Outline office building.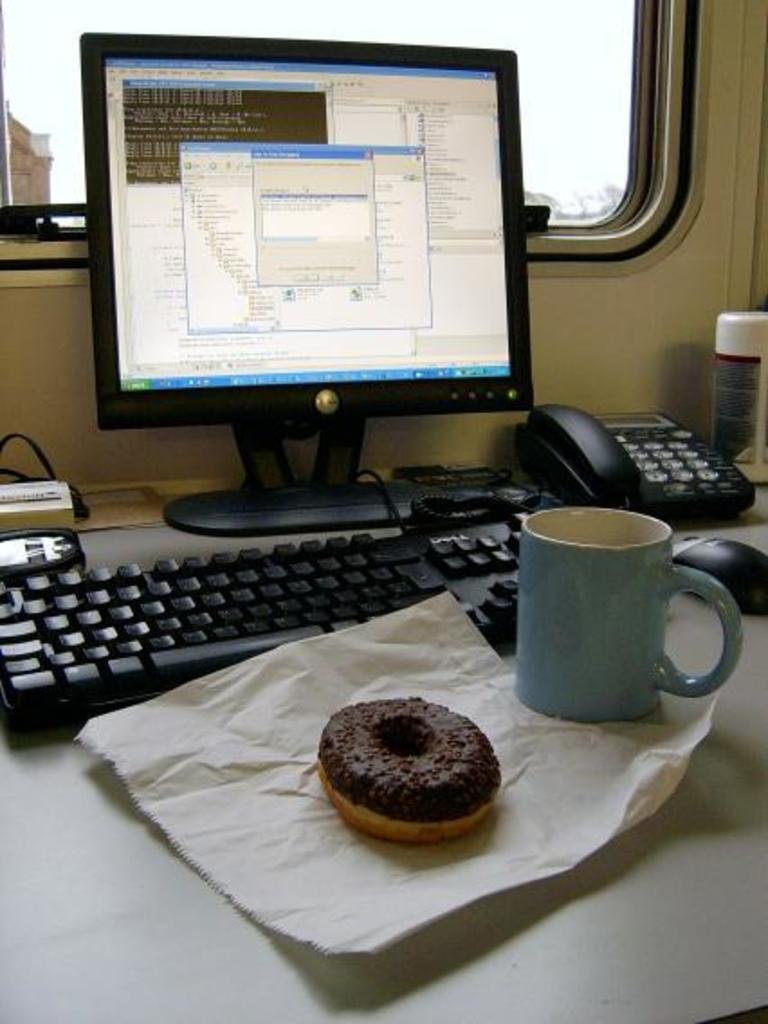
Outline: <bbox>0, 0, 766, 1022</bbox>.
